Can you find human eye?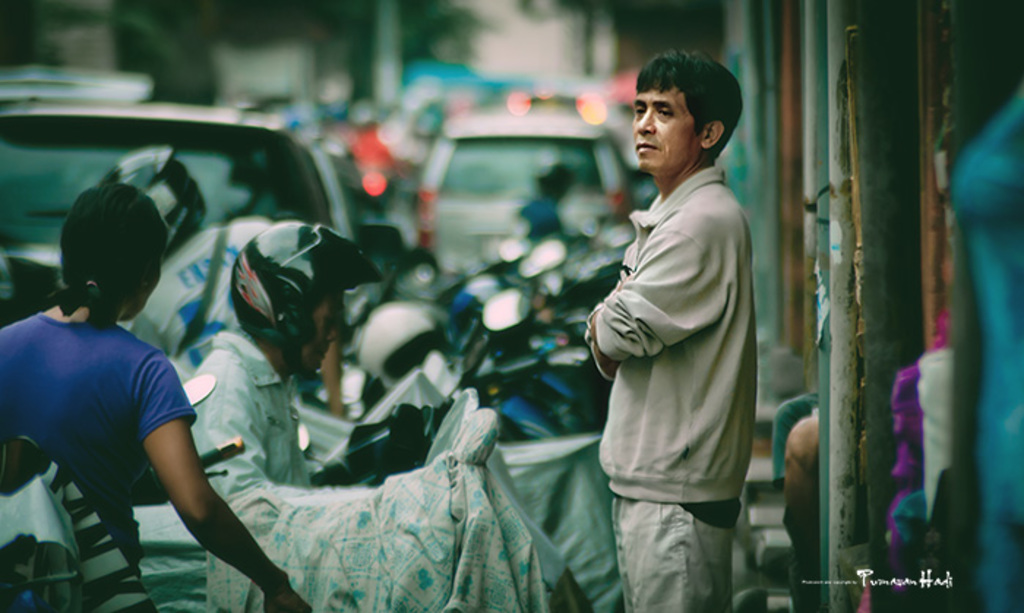
Yes, bounding box: 633 104 647 119.
